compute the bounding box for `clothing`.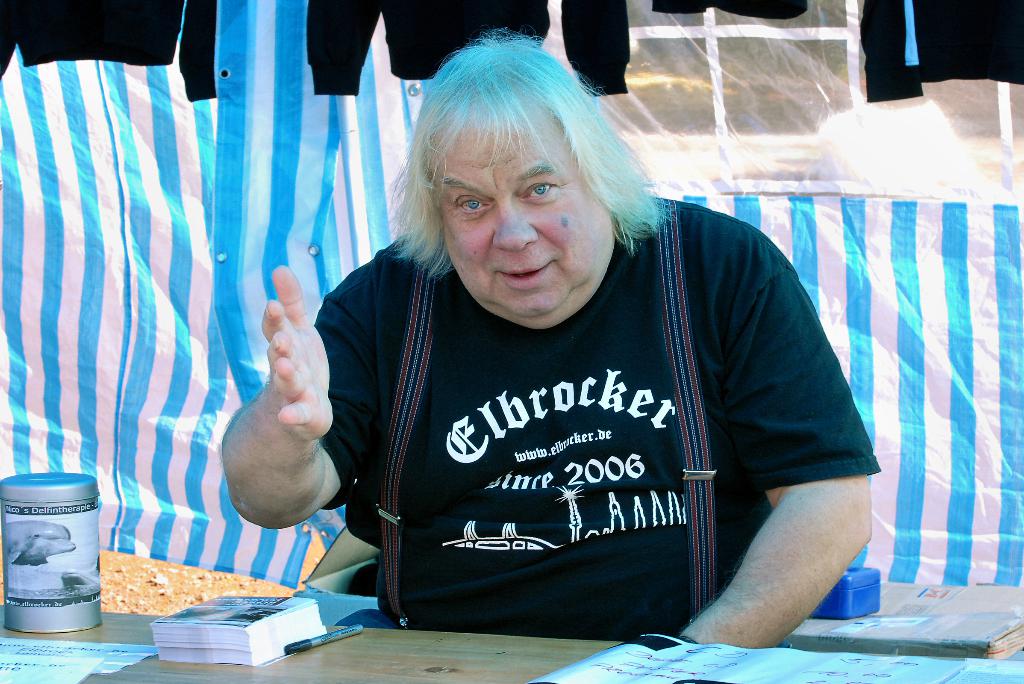
(left=296, top=208, right=855, bottom=637).
